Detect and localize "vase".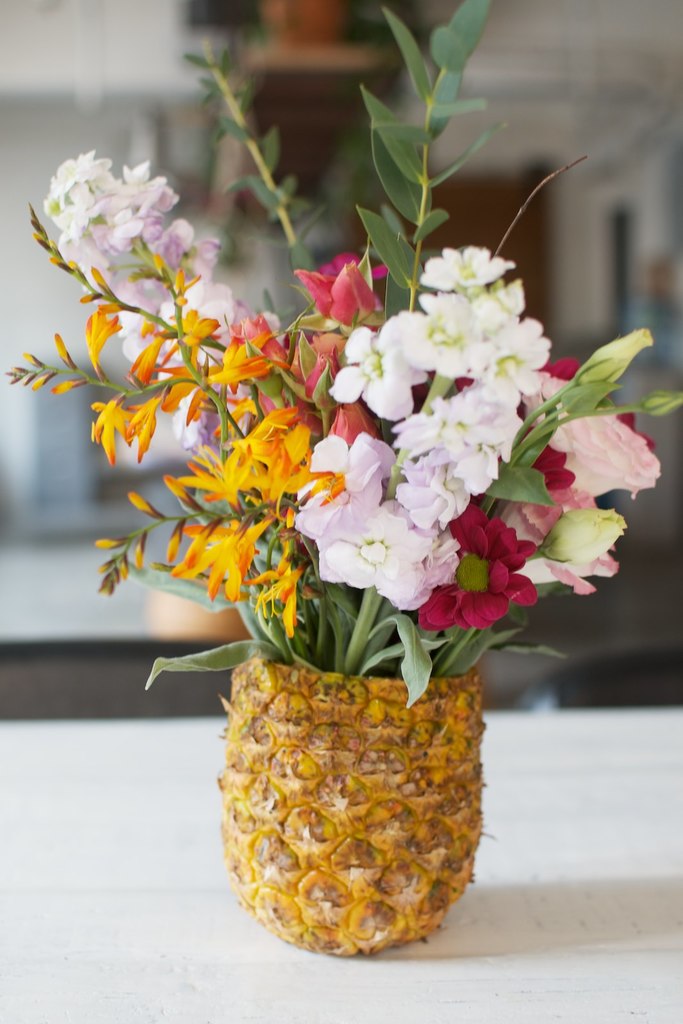
Localized at crop(216, 652, 489, 959).
